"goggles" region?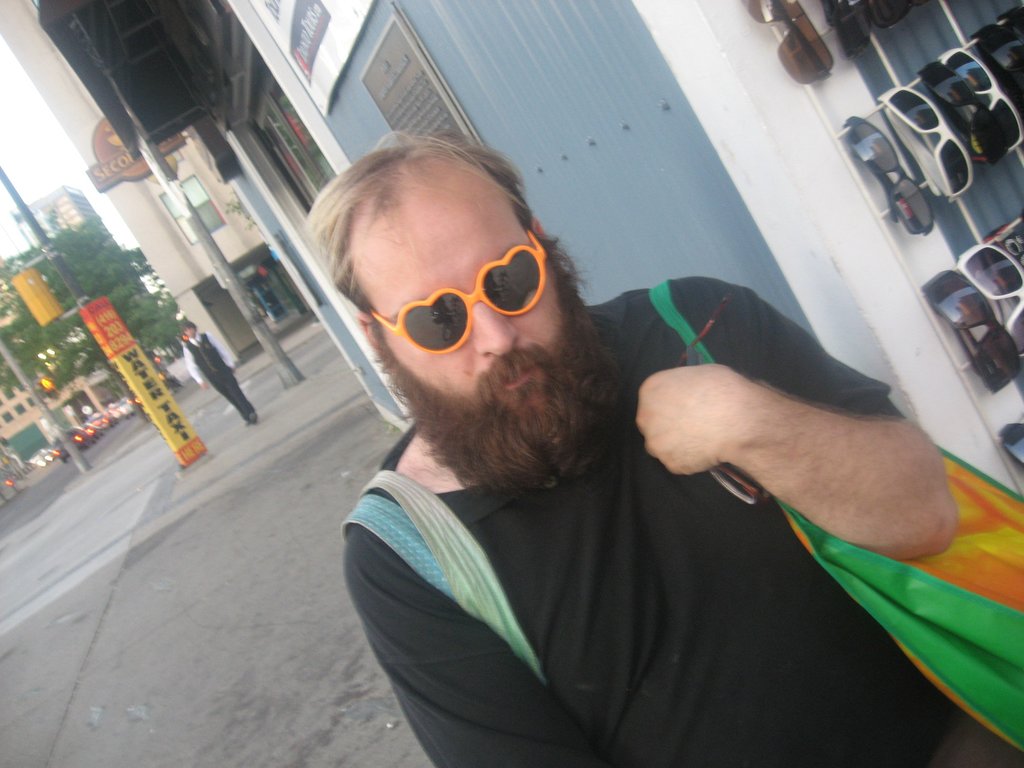
select_region(836, 114, 933, 237)
